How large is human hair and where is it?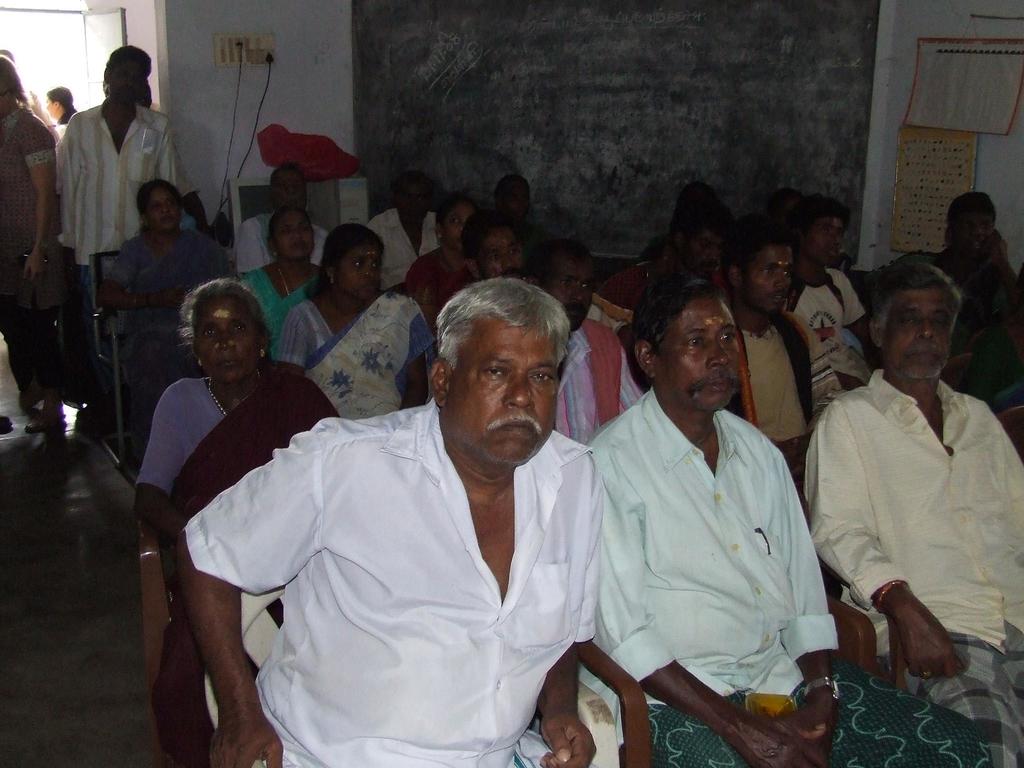
Bounding box: [x1=182, y1=278, x2=268, y2=348].
